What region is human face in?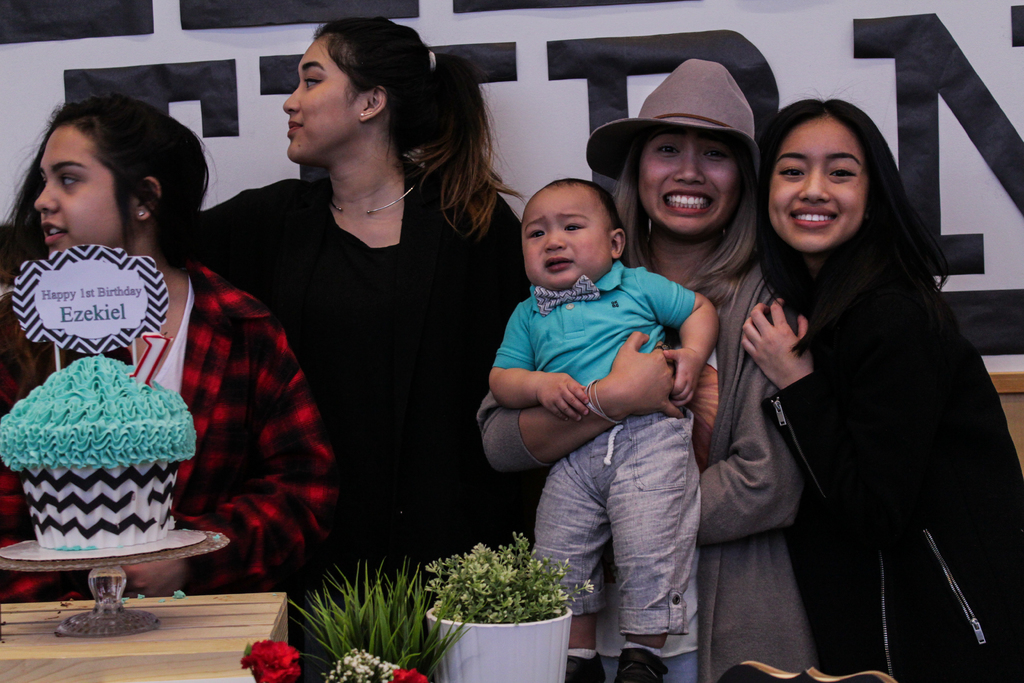
box=[772, 113, 872, 256].
